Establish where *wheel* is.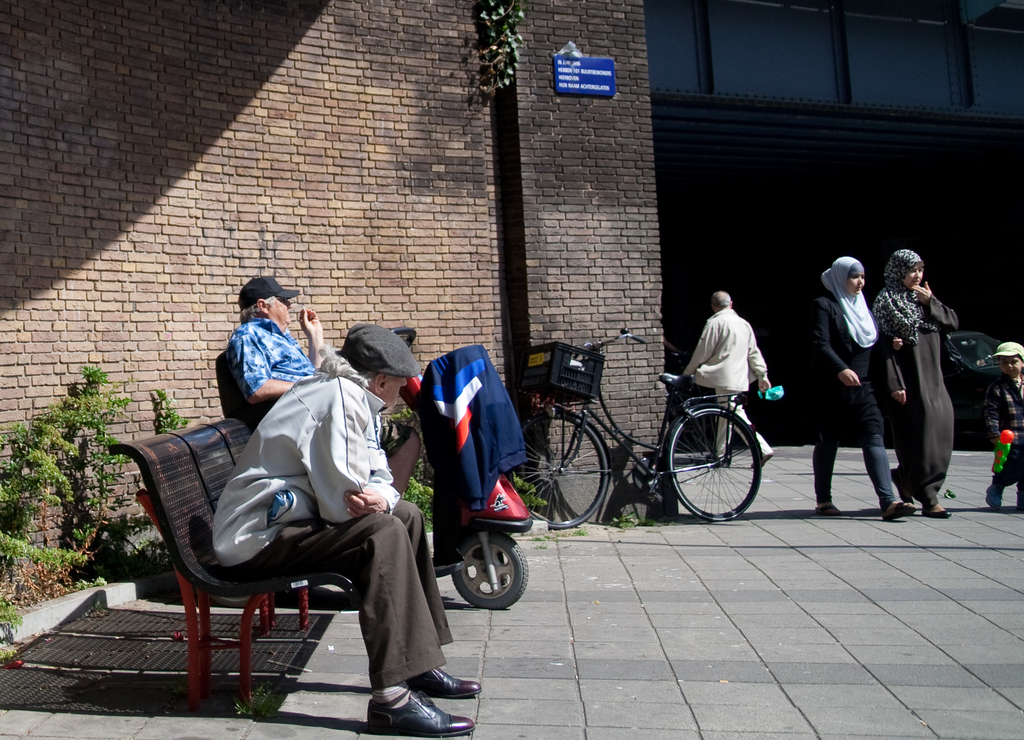
Established at [left=214, top=596, right=252, bottom=607].
